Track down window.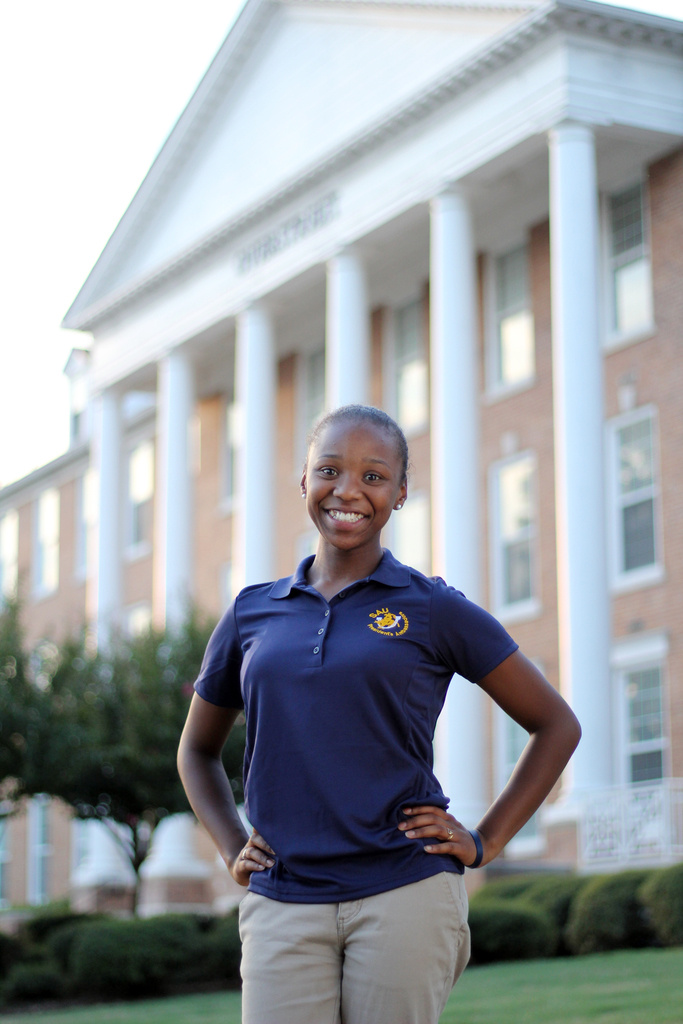
Tracked to 491 448 550 620.
